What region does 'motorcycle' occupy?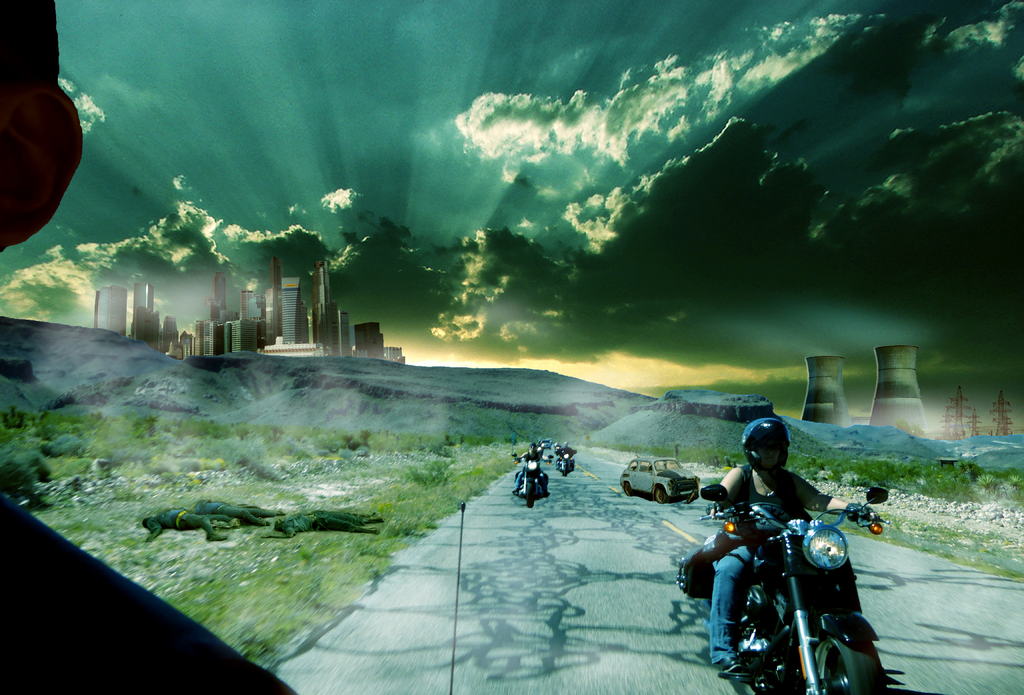
559, 451, 574, 477.
